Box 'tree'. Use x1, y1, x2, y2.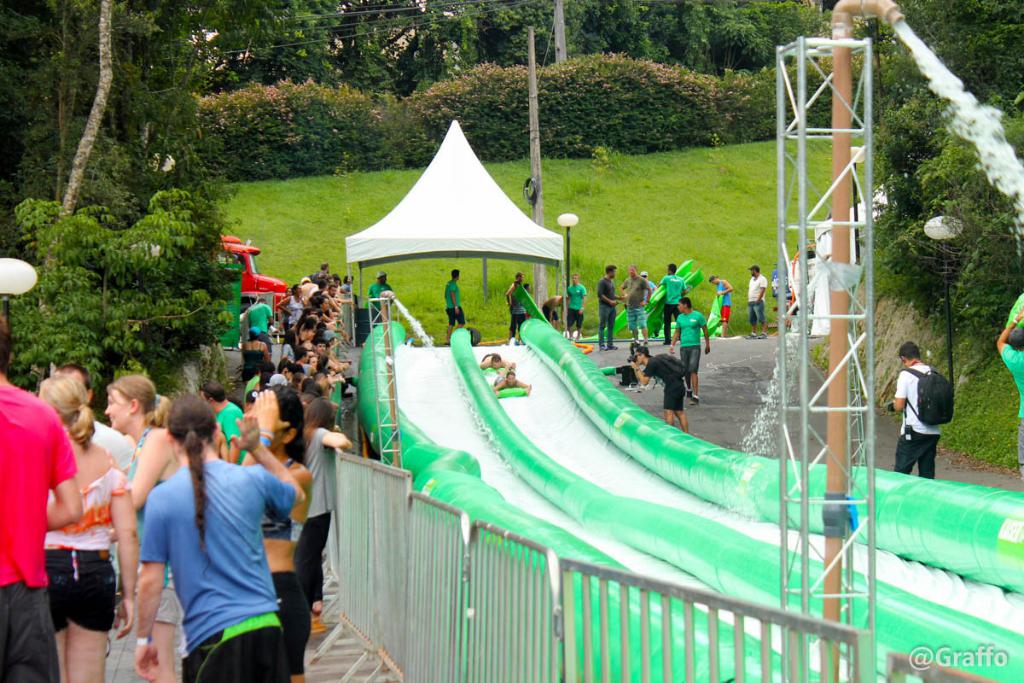
179, 0, 356, 81.
